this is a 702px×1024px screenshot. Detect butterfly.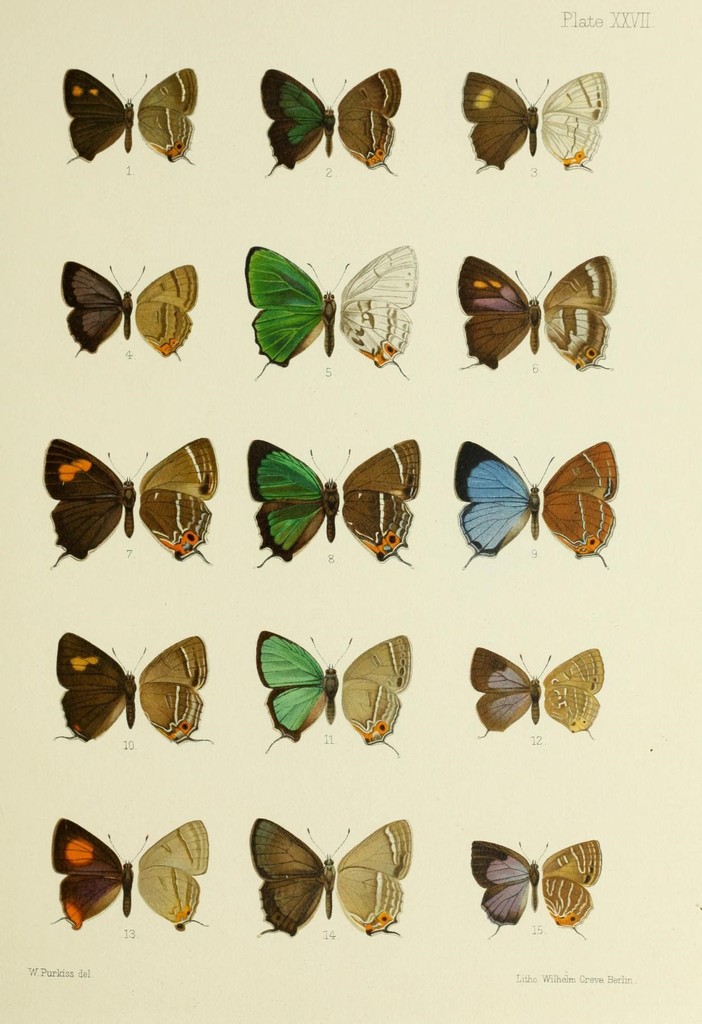
pyautogui.locateOnScreen(467, 69, 608, 169).
